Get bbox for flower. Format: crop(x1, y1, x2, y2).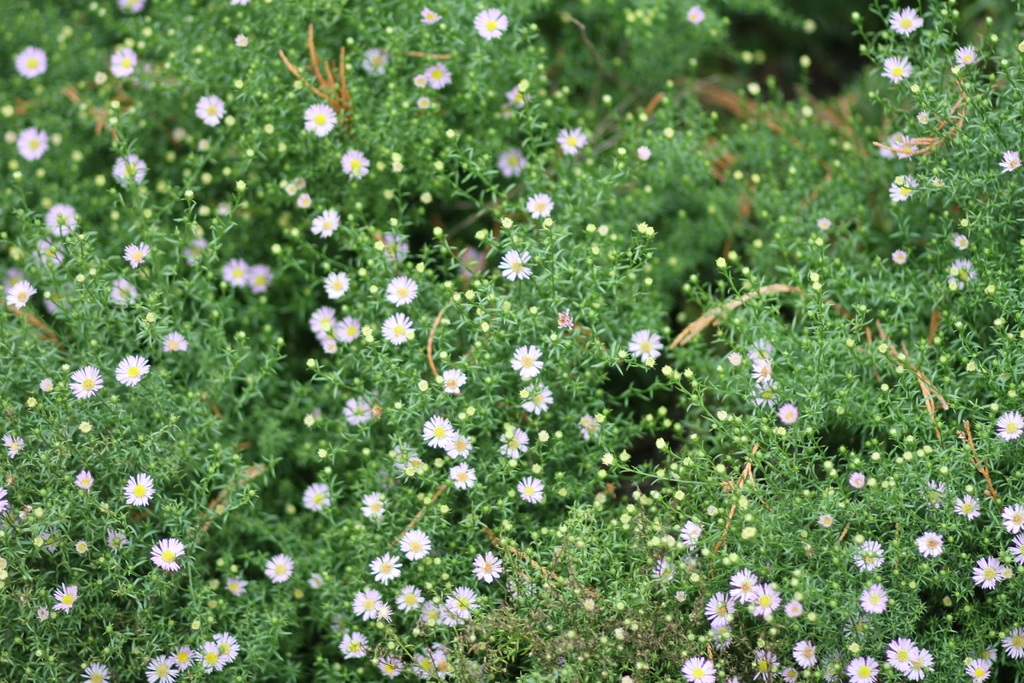
crop(161, 327, 188, 357).
